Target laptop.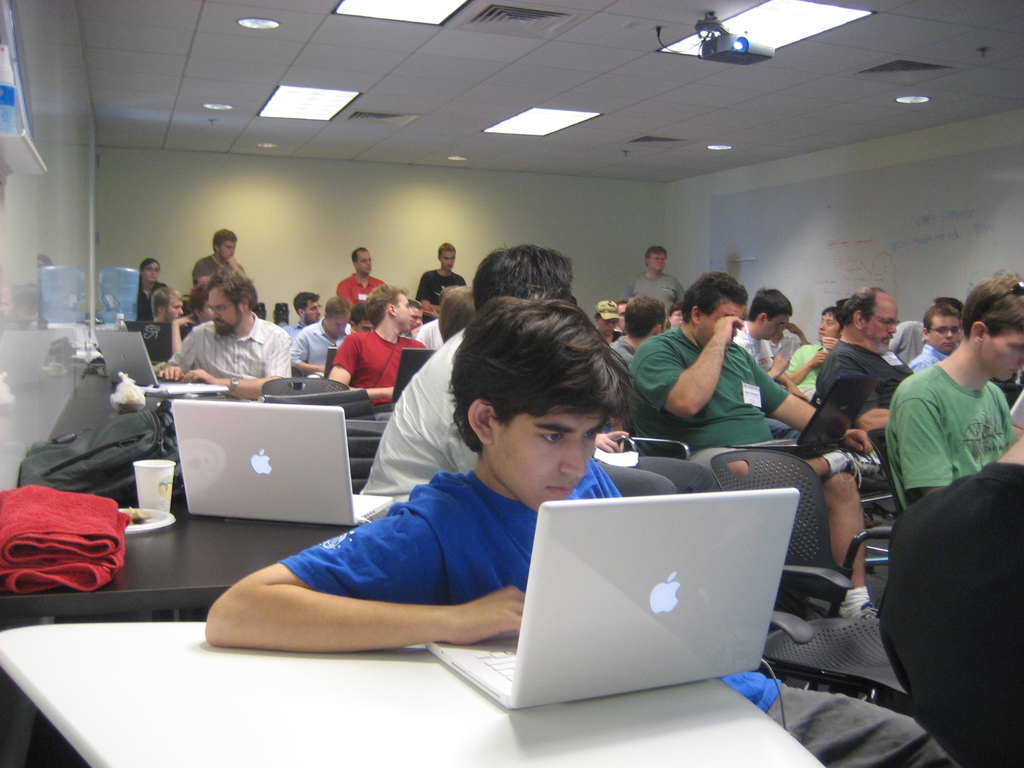
Target region: (325,348,335,375).
